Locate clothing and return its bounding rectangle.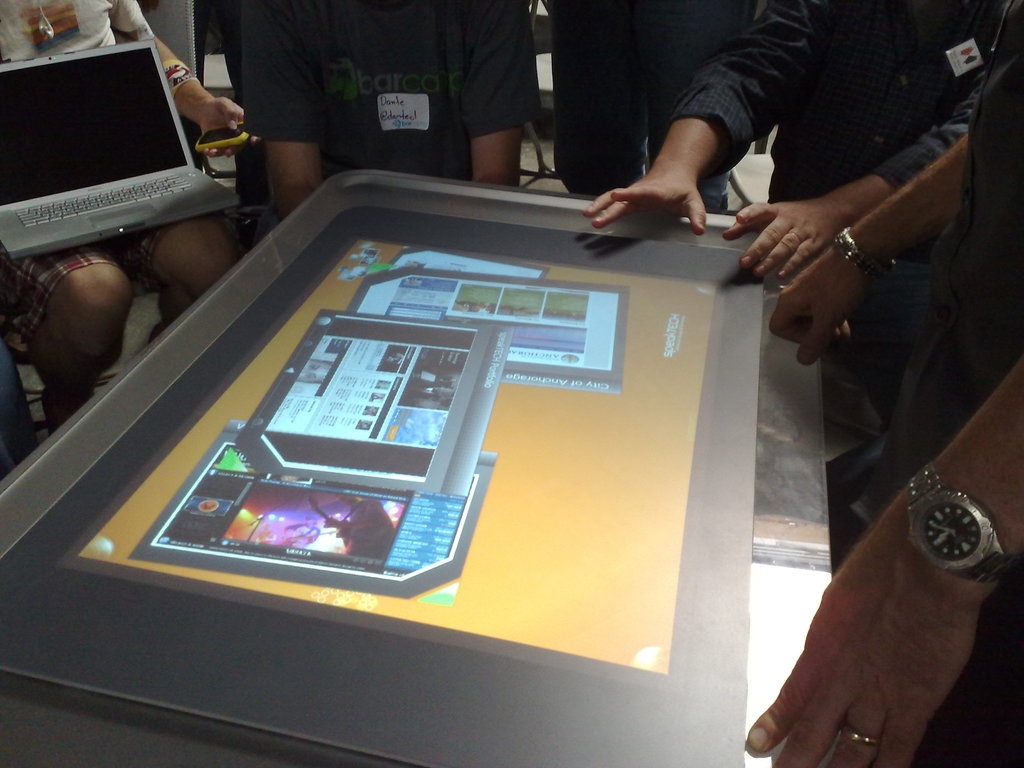
box(847, 74, 1023, 508).
